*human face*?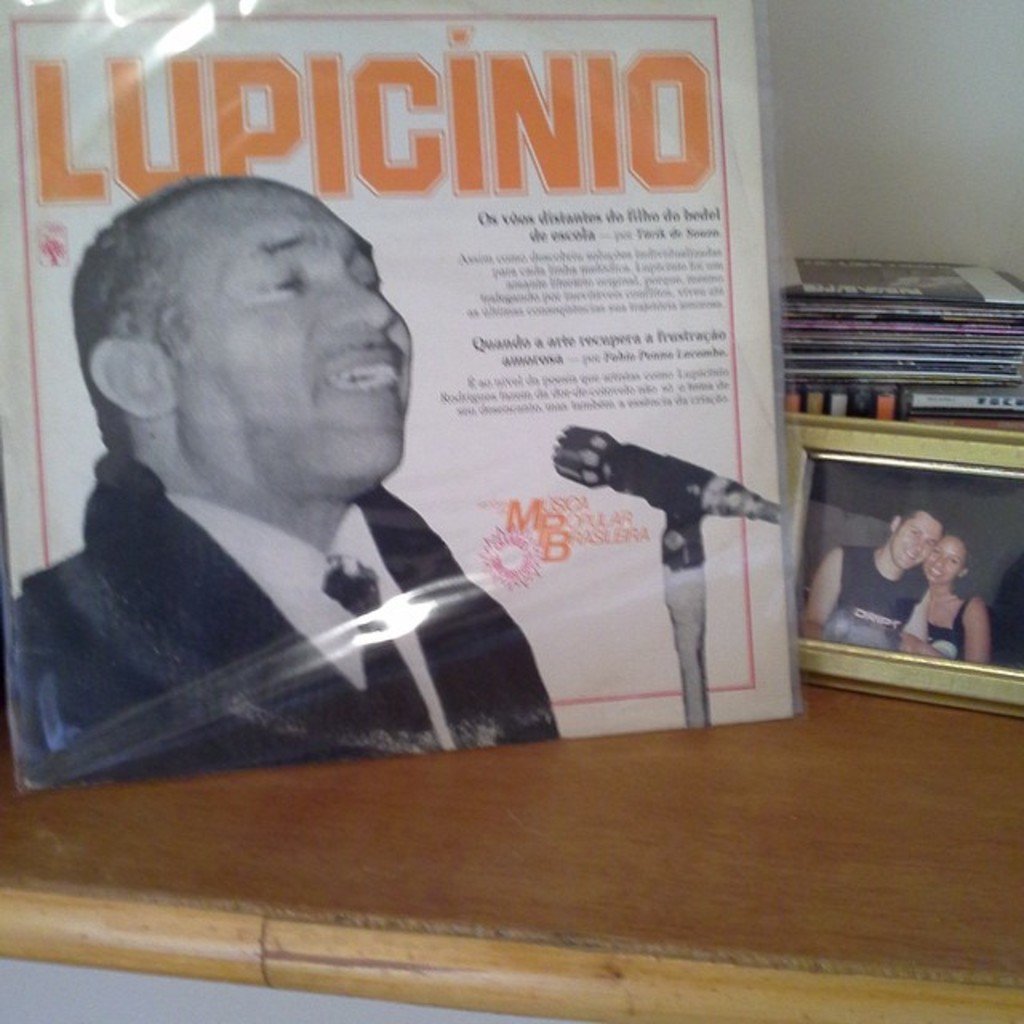
left=922, top=544, right=971, bottom=579
